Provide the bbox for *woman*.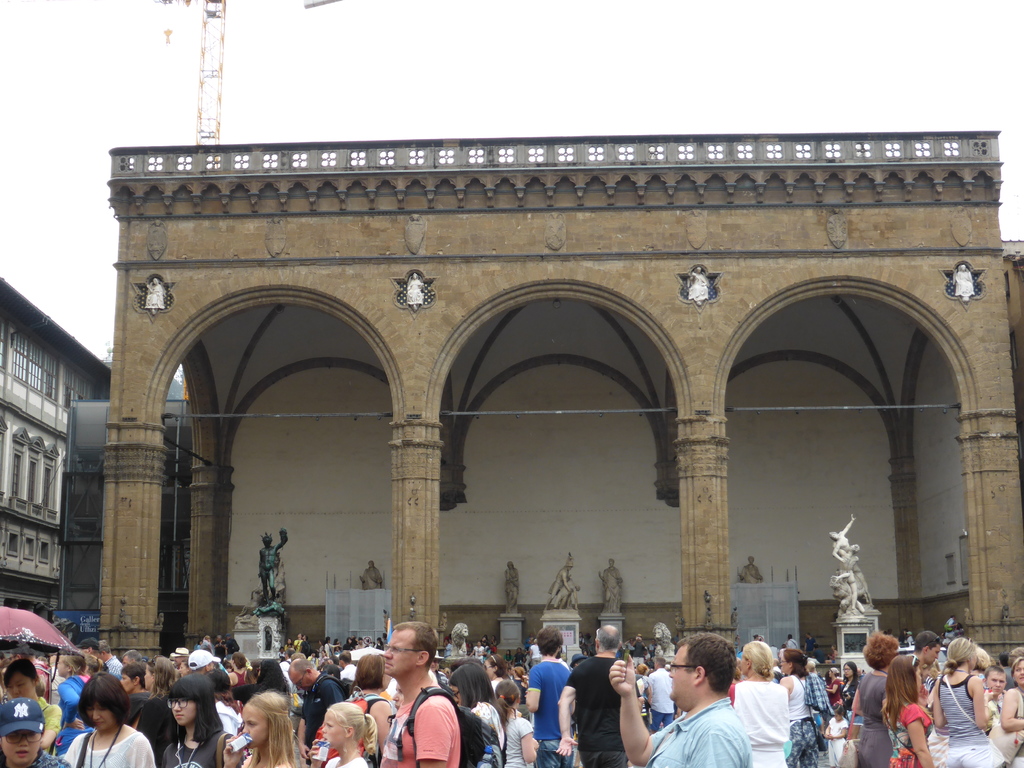
x1=60 y1=675 x2=154 y2=767.
